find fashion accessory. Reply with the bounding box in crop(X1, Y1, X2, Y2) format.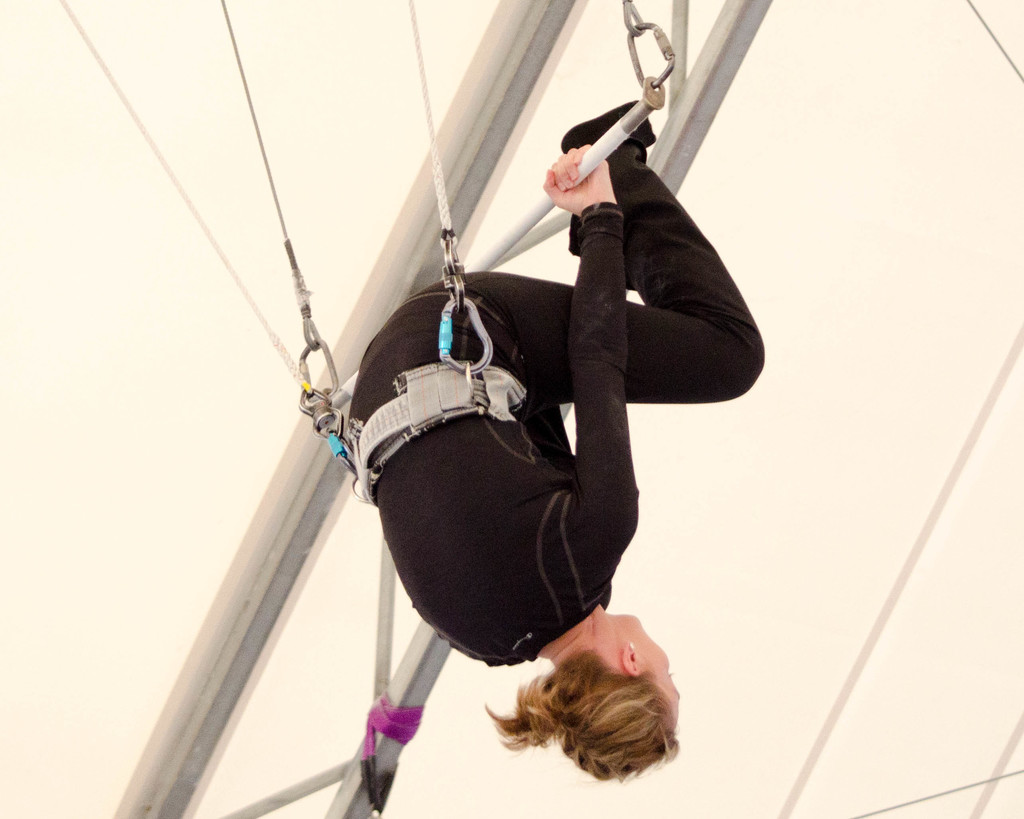
crop(626, 638, 634, 653).
